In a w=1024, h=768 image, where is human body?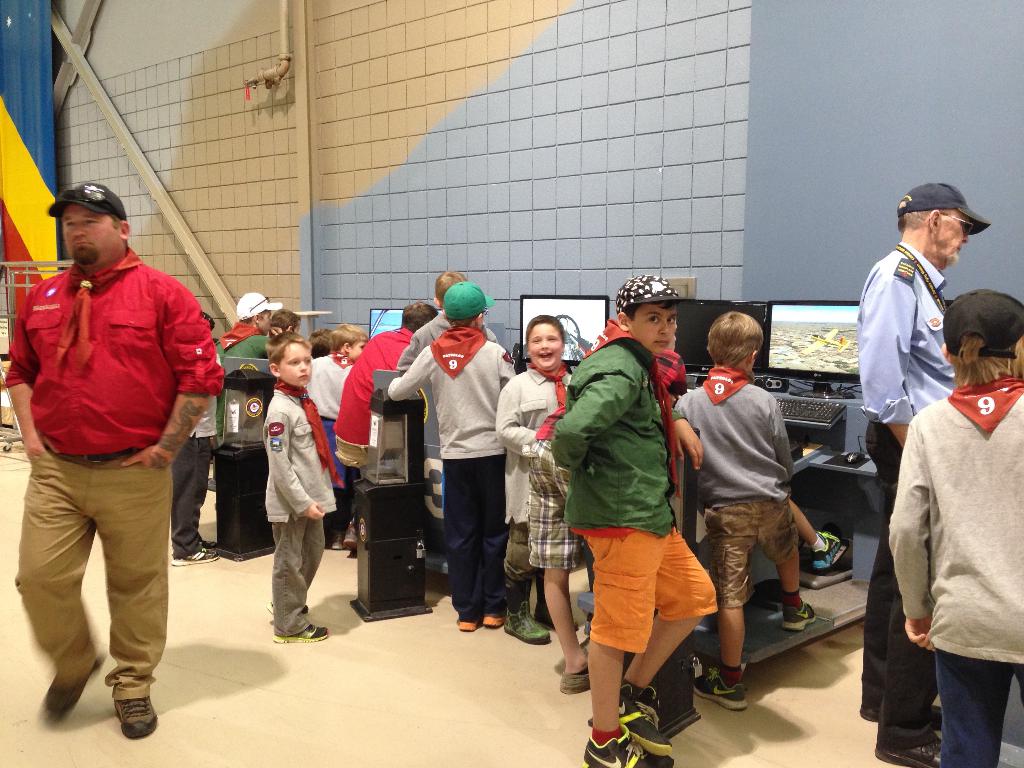
[x1=675, y1=362, x2=816, y2=710].
